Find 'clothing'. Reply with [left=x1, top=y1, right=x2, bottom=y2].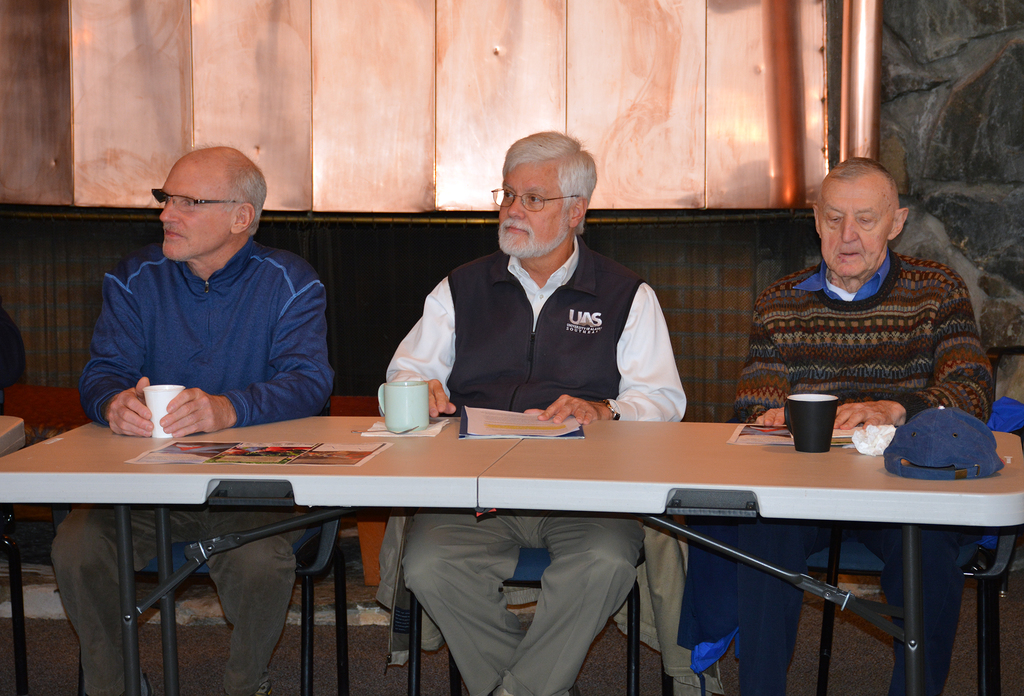
[left=47, top=507, right=296, bottom=695].
